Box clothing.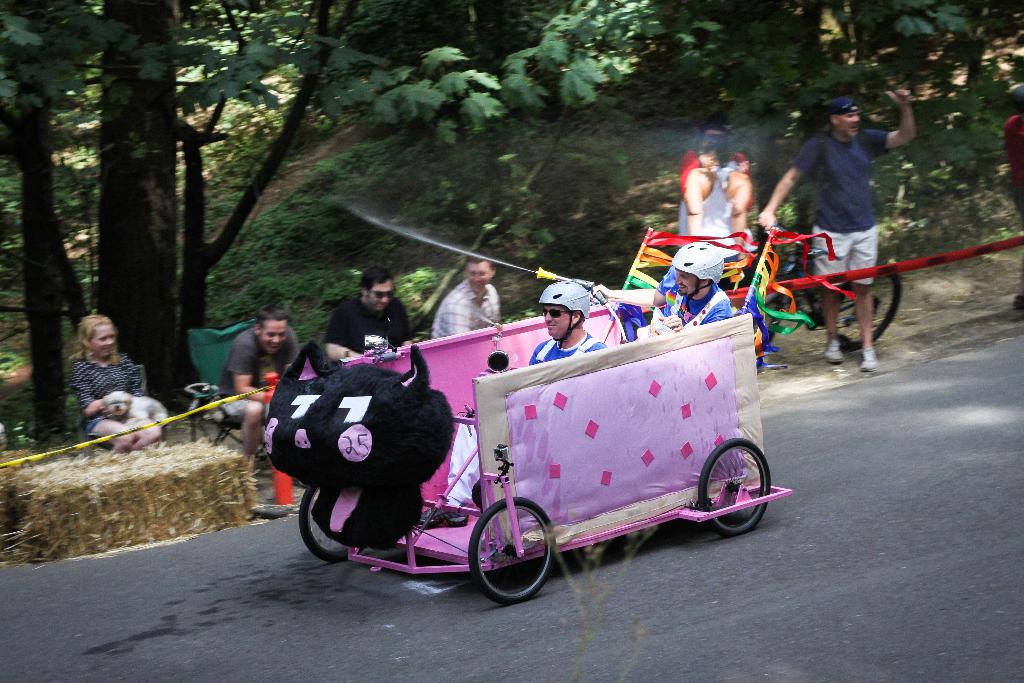
region(218, 325, 296, 418).
